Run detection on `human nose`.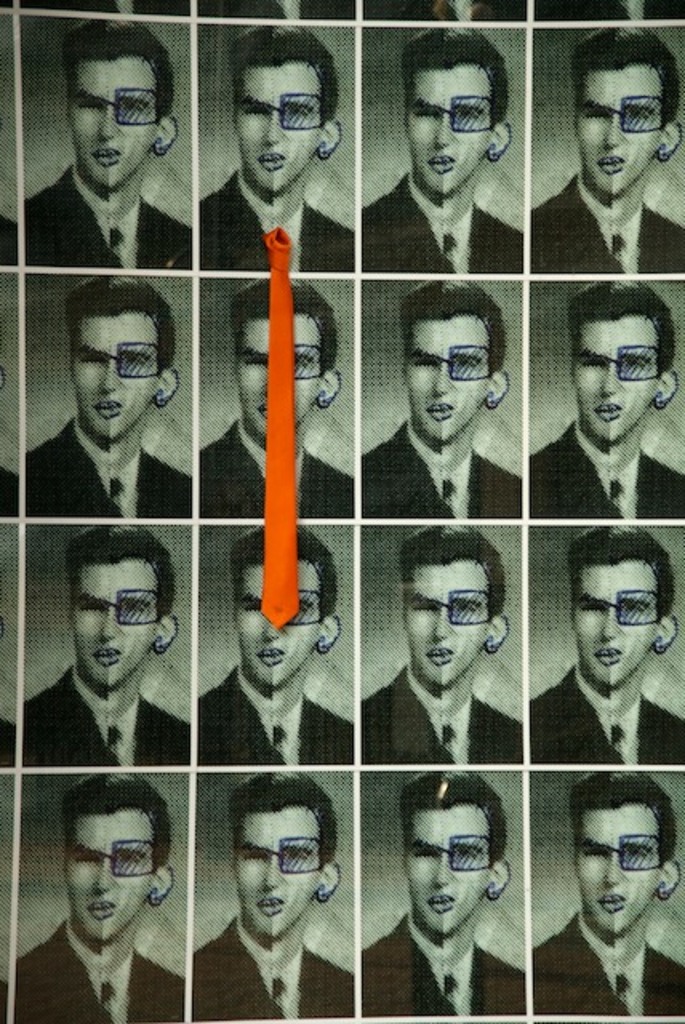
Result: 434/613/450/638.
